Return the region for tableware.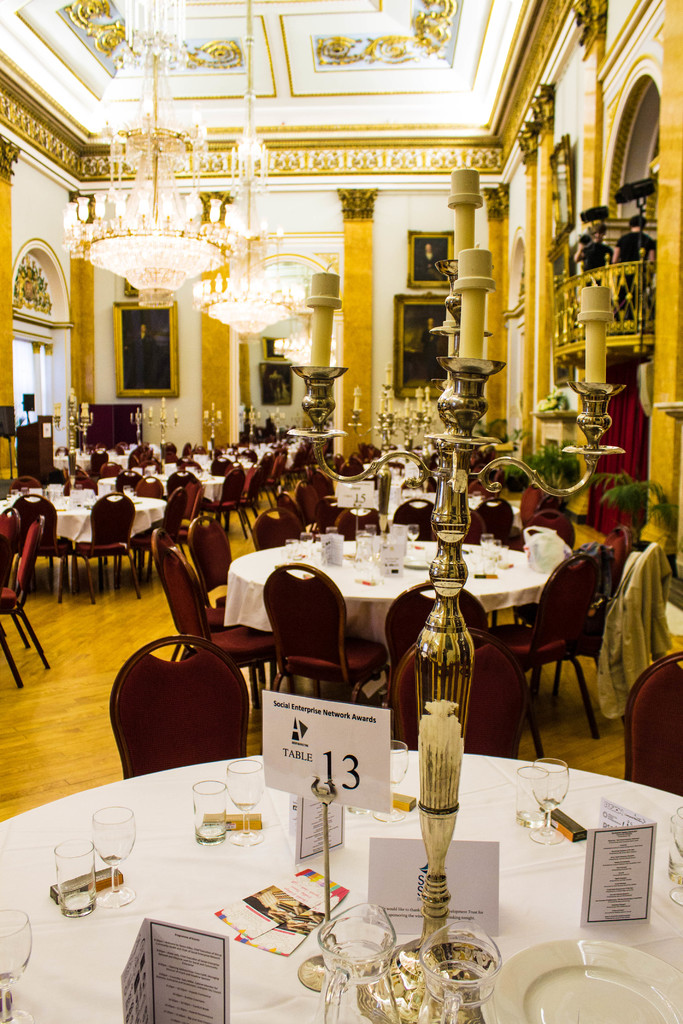
x1=418 y1=917 x2=502 y2=1023.
